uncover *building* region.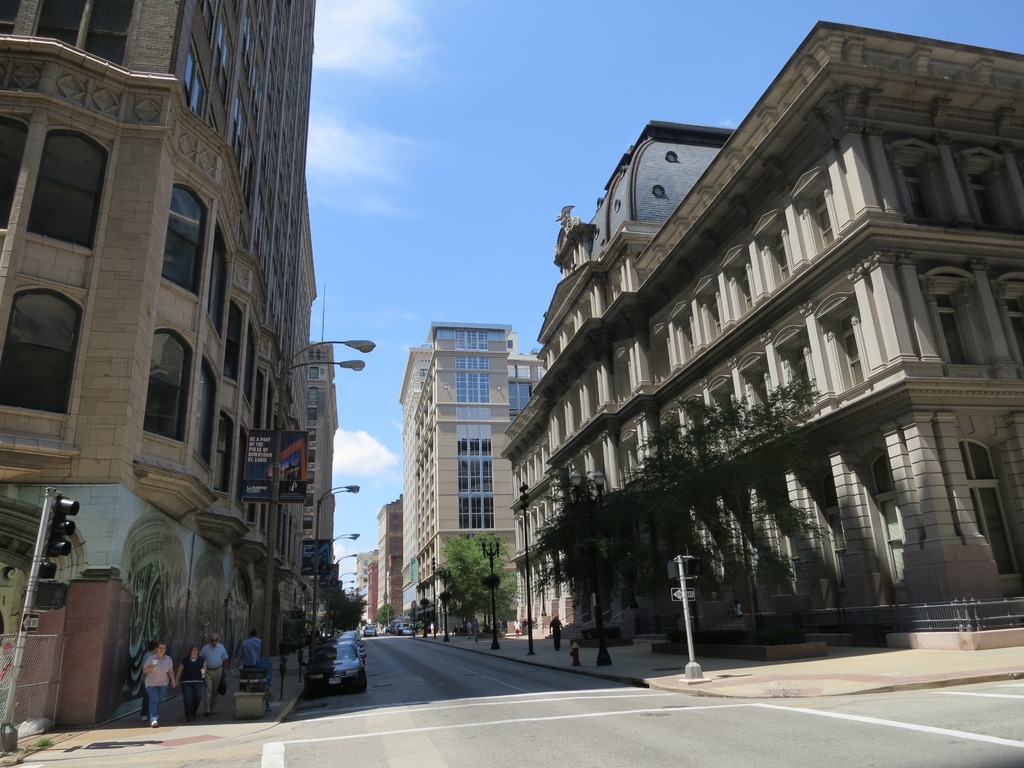
Uncovered: <bbox>355, 555, 377, 622</bbox>.
